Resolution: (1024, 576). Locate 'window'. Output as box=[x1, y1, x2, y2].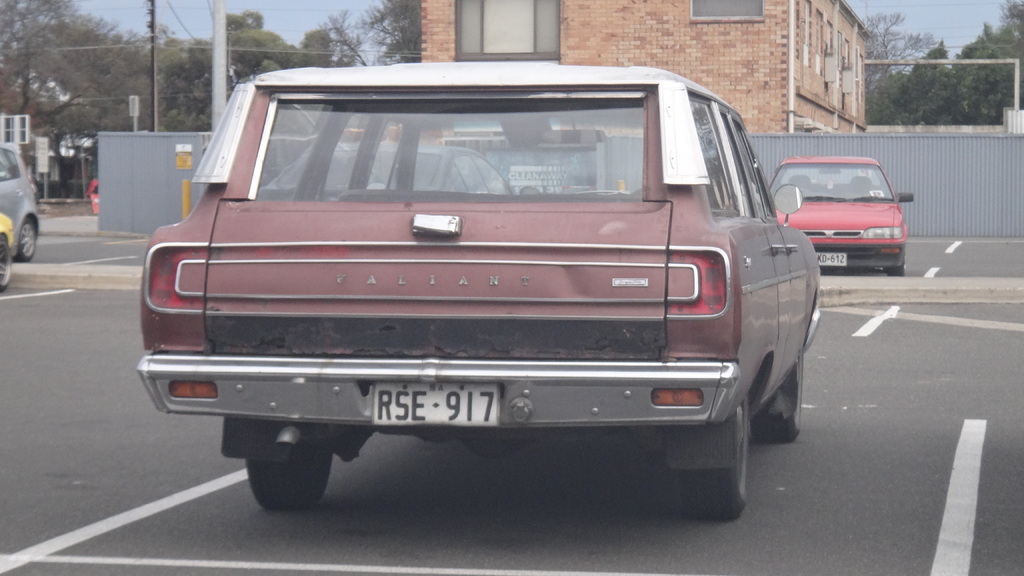
box=[0, 112, 28, 151].
